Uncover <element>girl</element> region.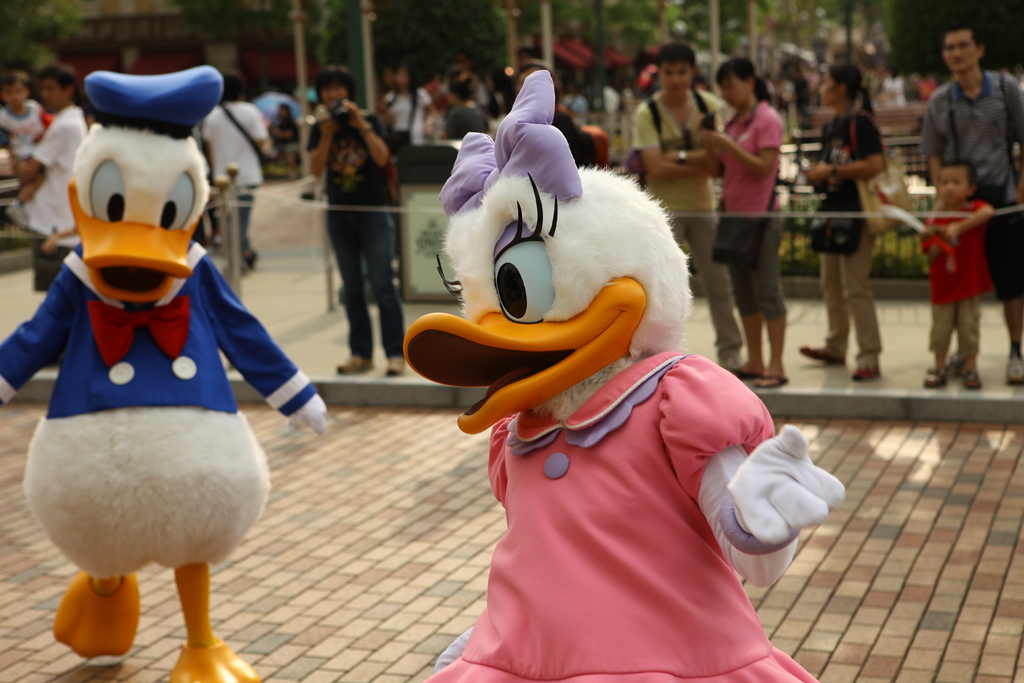
Uncovered: [x1=802, y1=62, x2=889, y2=390].
